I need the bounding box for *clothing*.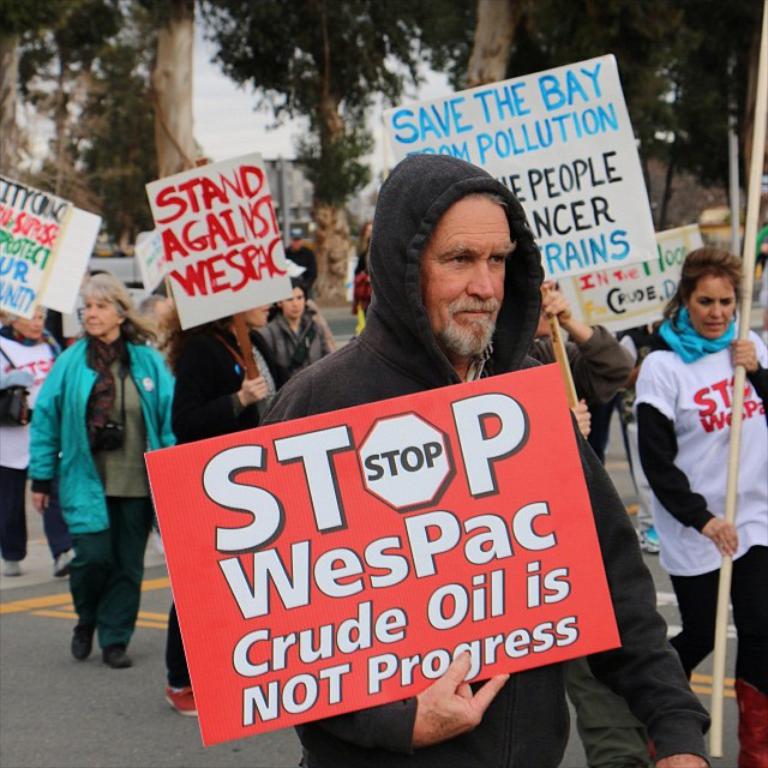
Here it is: [522, 323, 641, 408].
